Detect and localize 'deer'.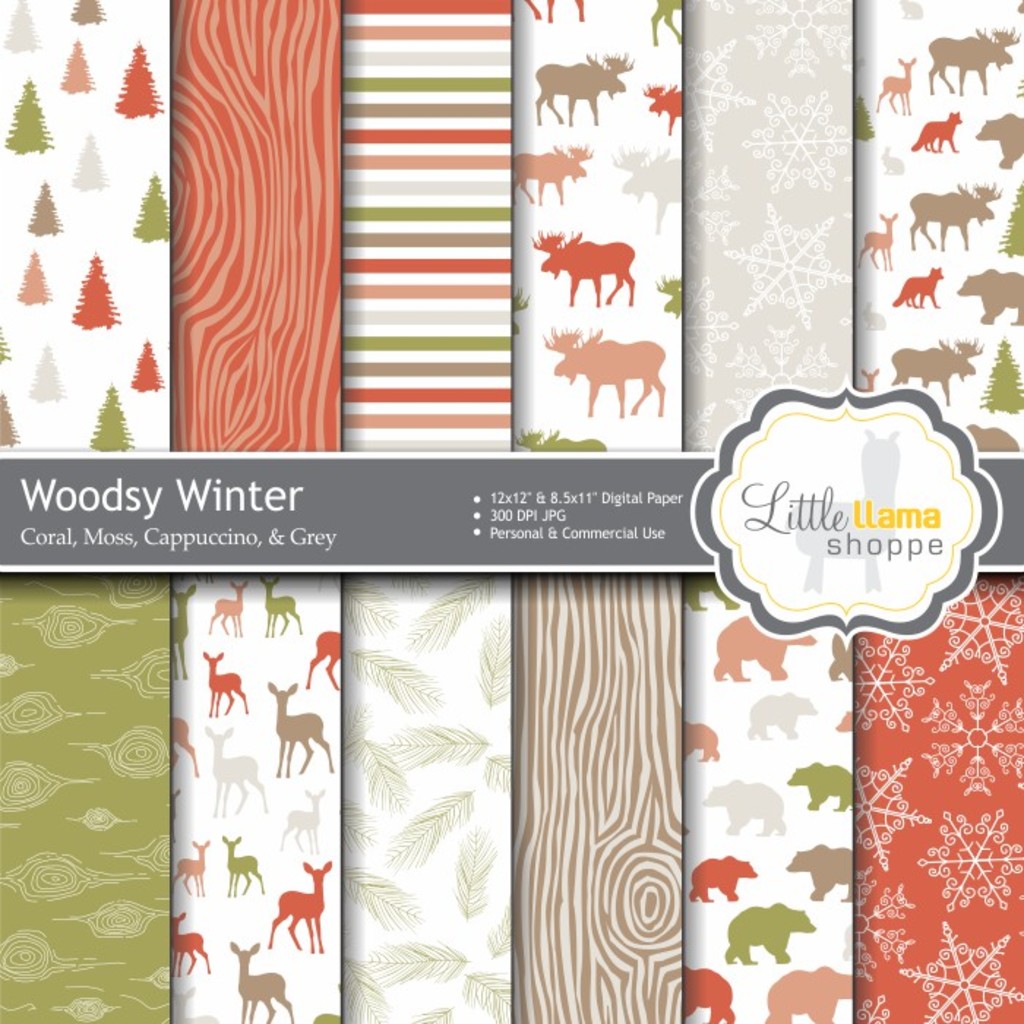
Localized at rect(272, 860, 336, 952).
